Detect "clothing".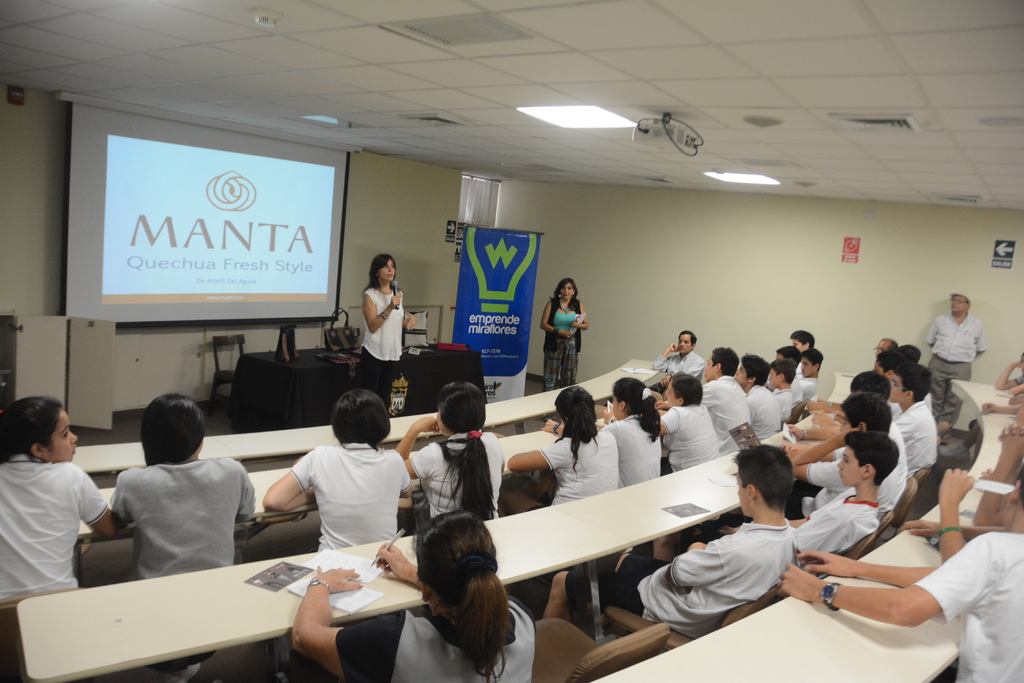
Detected at {"left": 922, "top": 309, "right": 984, "bottom": 431}.
